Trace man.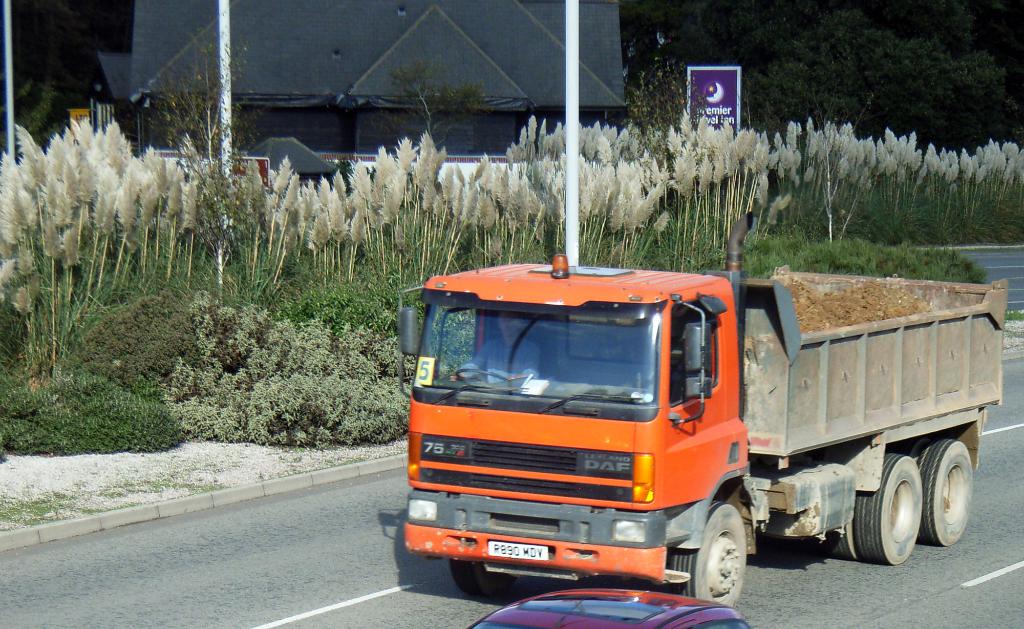
Traced to x1=452, y1=316, x2=541, y2=391.
